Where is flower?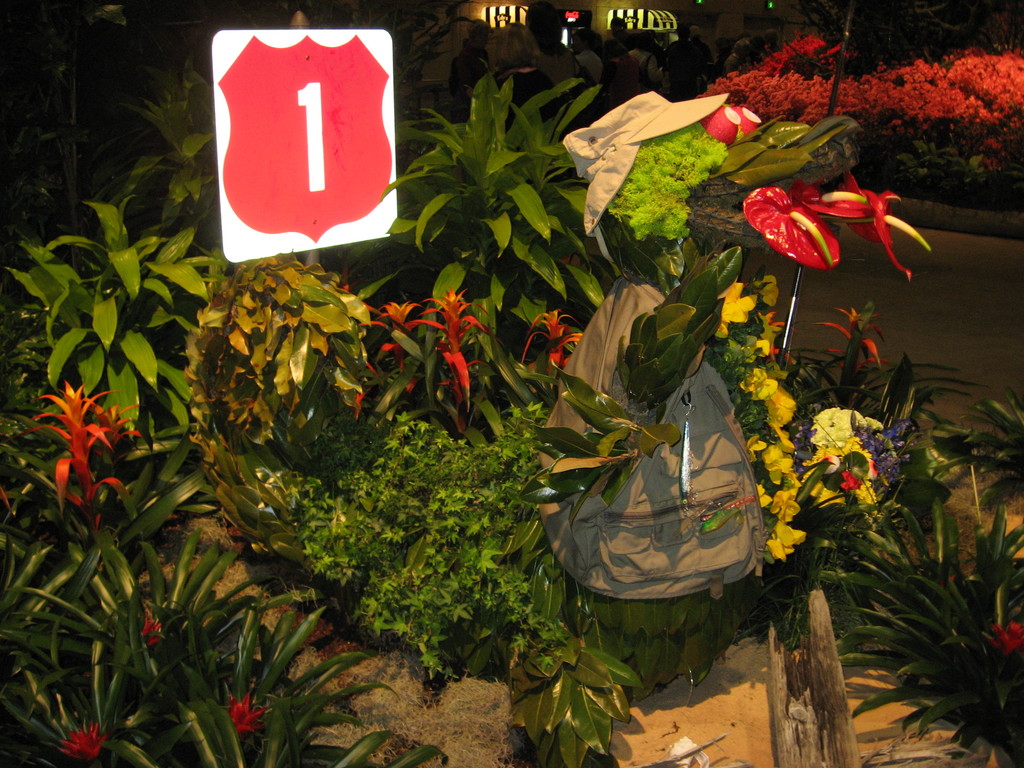
{"x1": 689, "y1": 25, "x2": 1023, "y2": 147}.
